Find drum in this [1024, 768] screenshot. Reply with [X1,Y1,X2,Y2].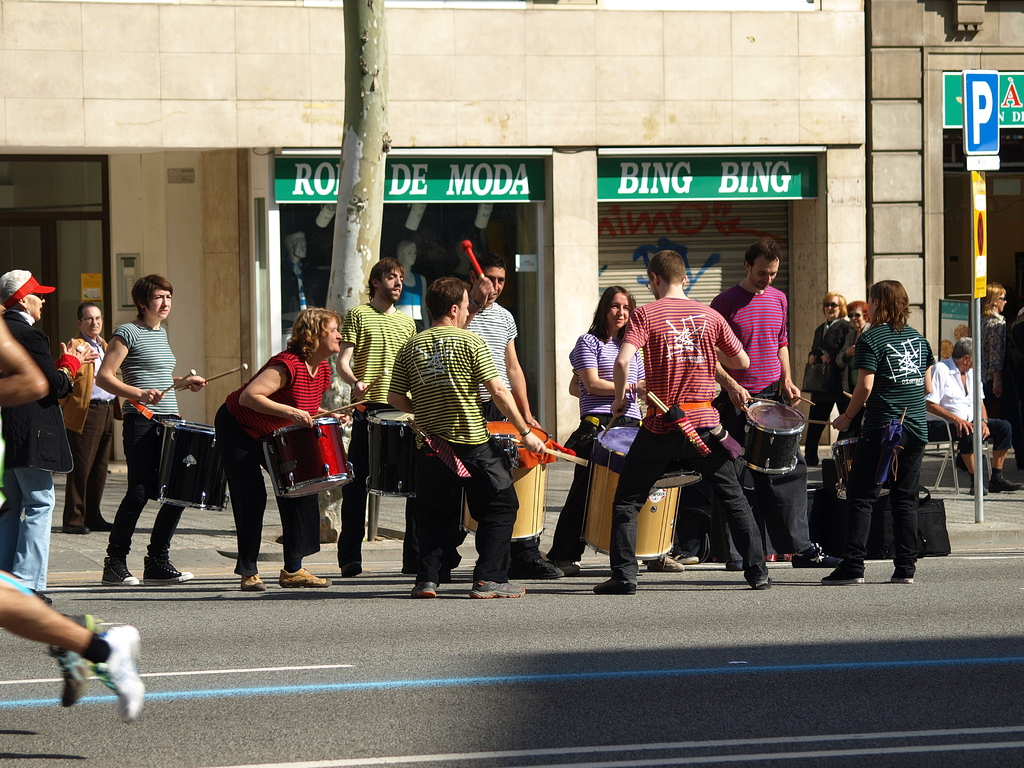
[650,447,705,493].
